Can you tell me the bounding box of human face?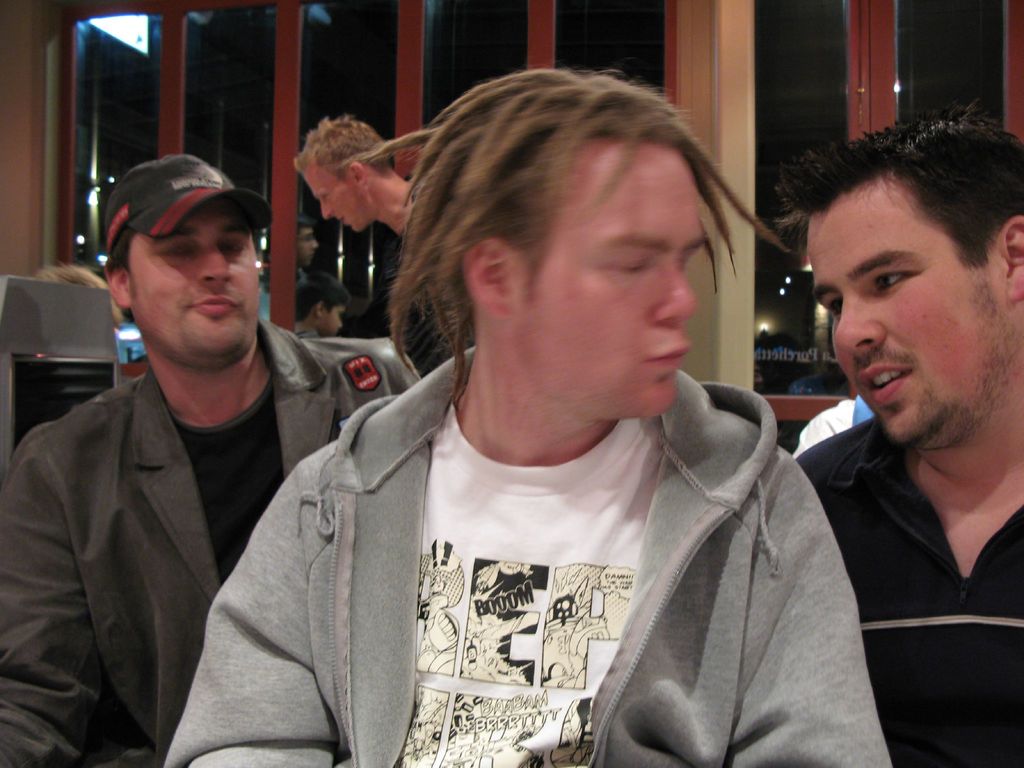
l=804, t=175, r=1012, b=444.
